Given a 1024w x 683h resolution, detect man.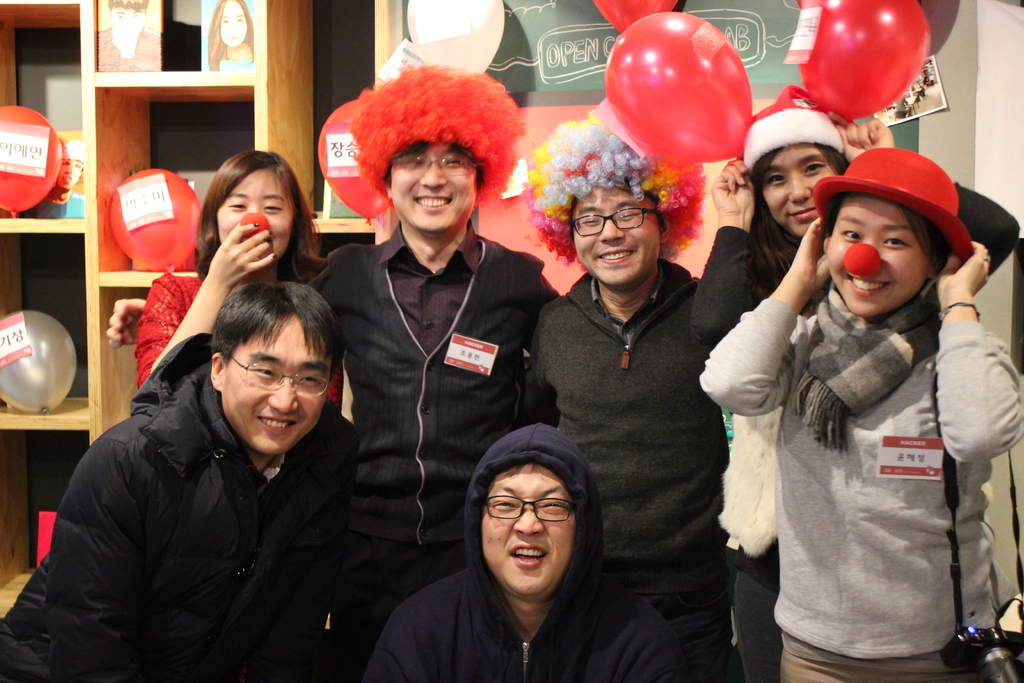
rect(360, 425, 694, 682).
